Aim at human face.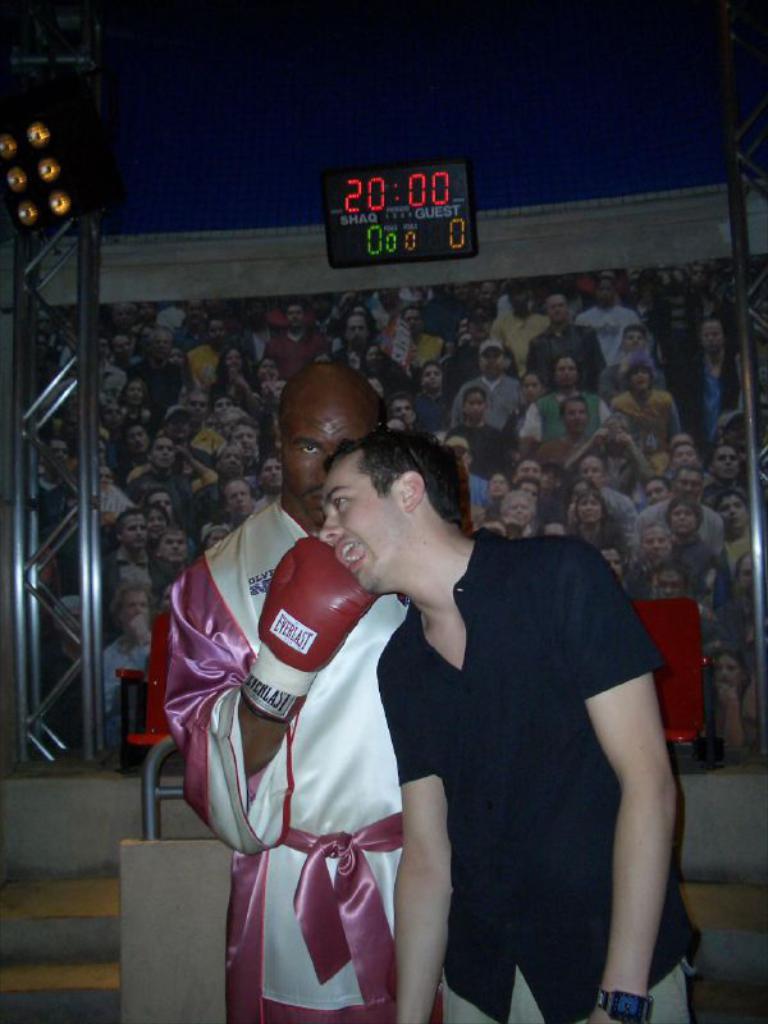
Aimed at detection(657, 570, 686, 596).
